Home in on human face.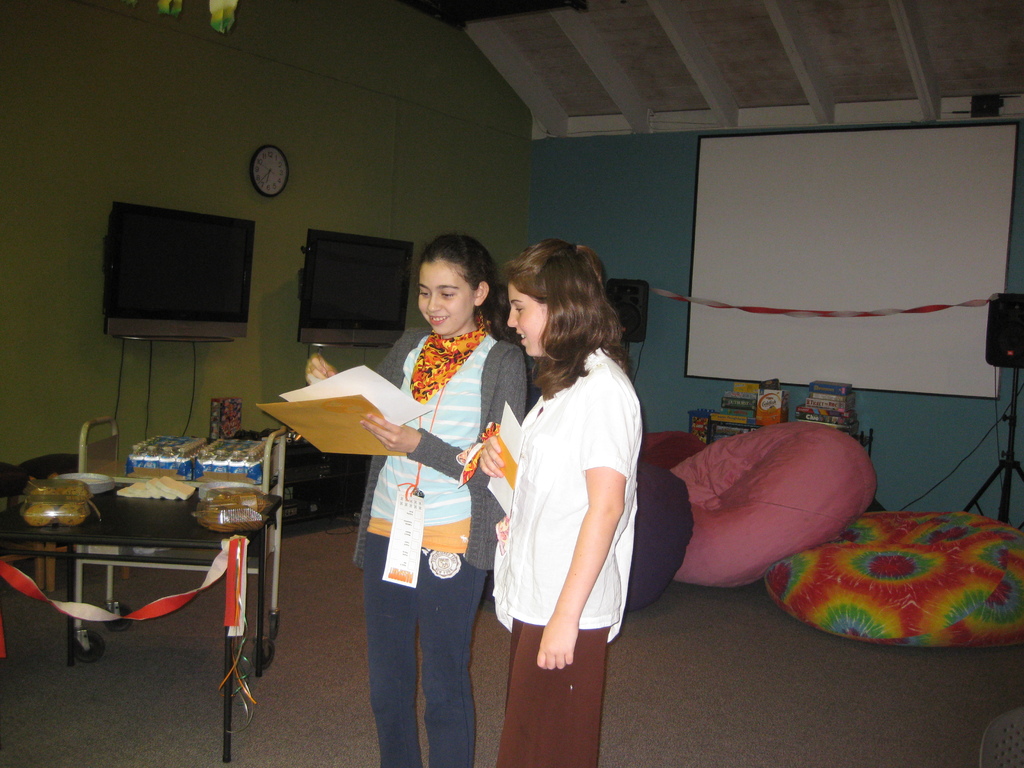
Homed in at {"left": 508, "top": 278, "right": 550, "bottom": 358}.
